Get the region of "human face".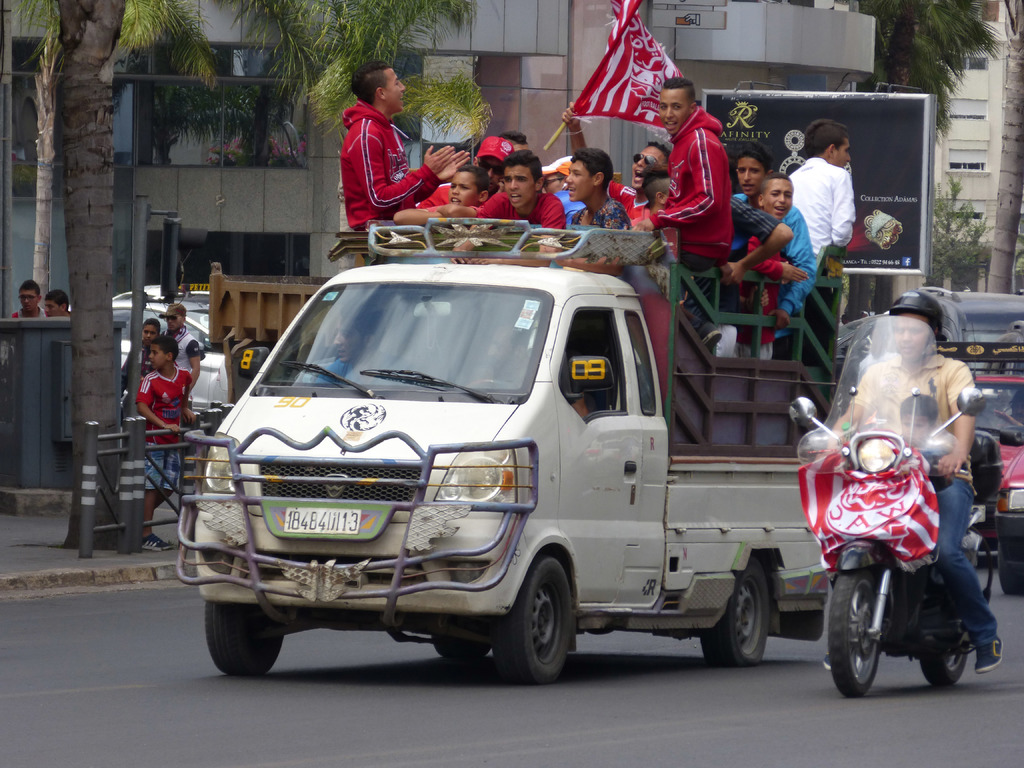
[x1=737, y1=155, x2=761, y2=188].
